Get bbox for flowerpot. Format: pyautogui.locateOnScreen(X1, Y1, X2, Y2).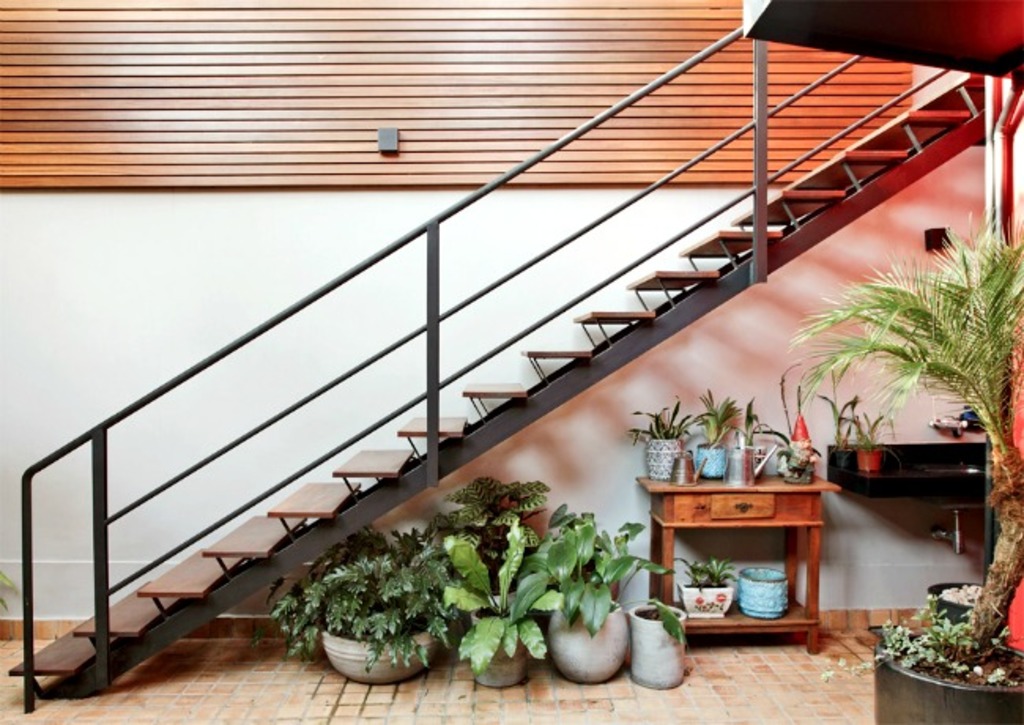
pyautogui.locateOnScreen(318, 627, 433, 684).
